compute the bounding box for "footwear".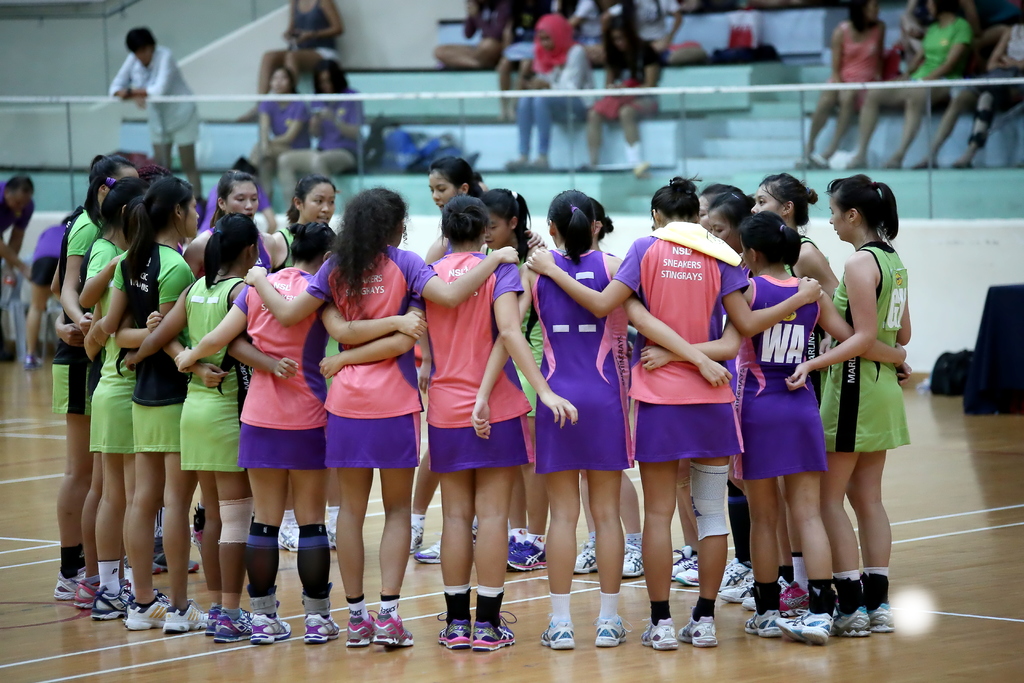
bbox(591, 618, 628, 653).
